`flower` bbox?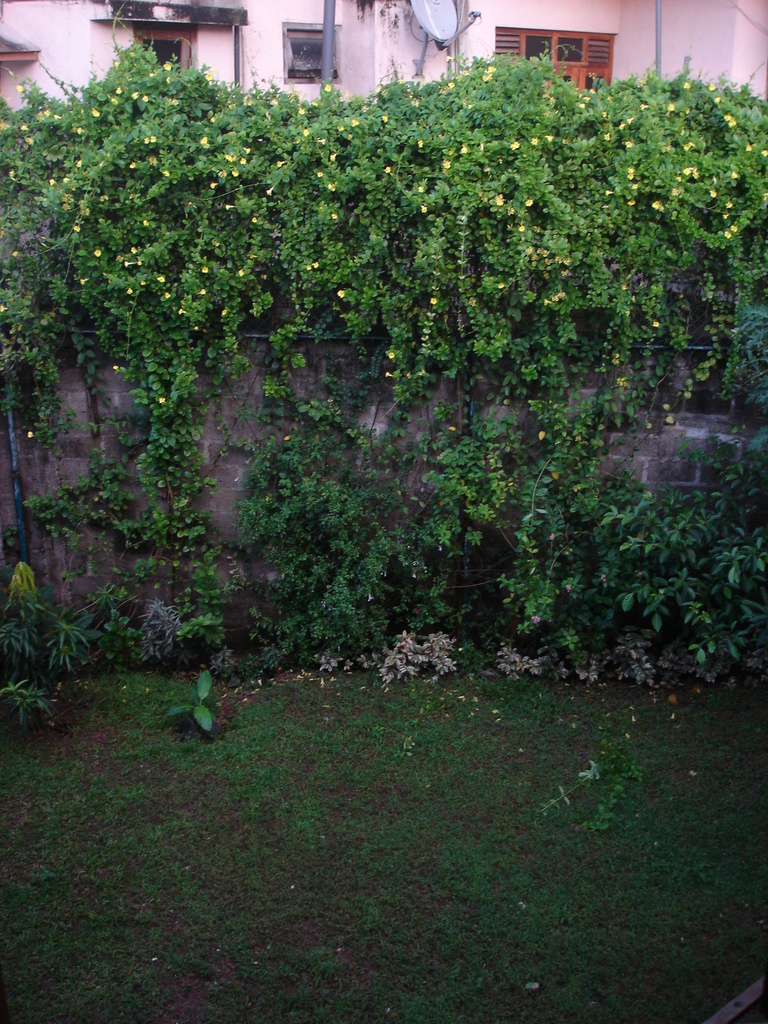
(439, 161, 450, 172)
